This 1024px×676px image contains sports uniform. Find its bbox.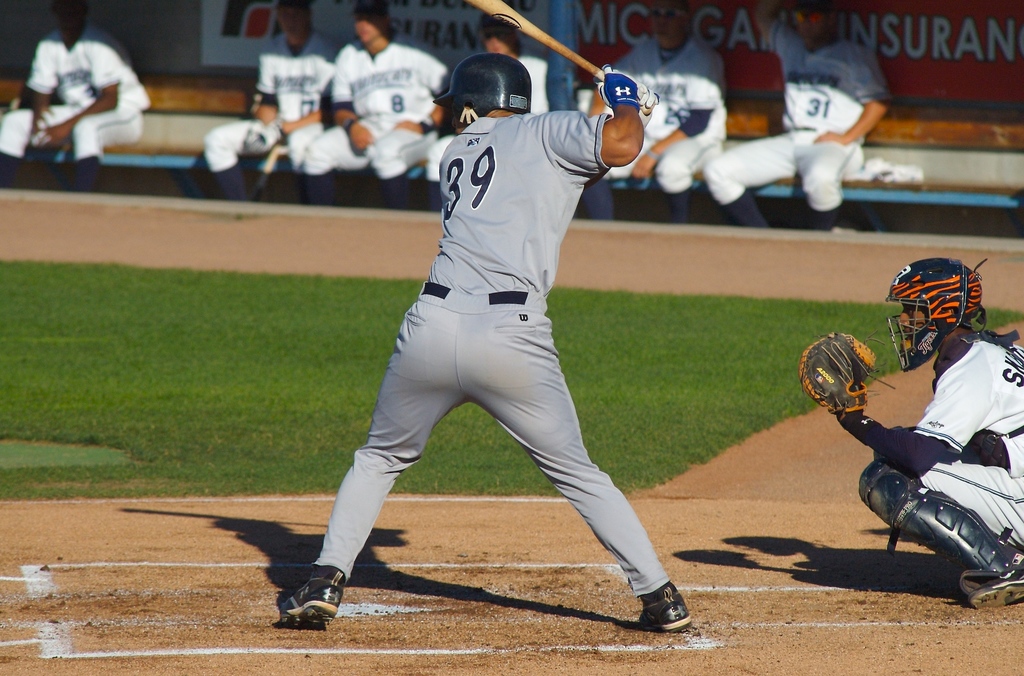
(left=300, top=0, right=450, bottom=206).
